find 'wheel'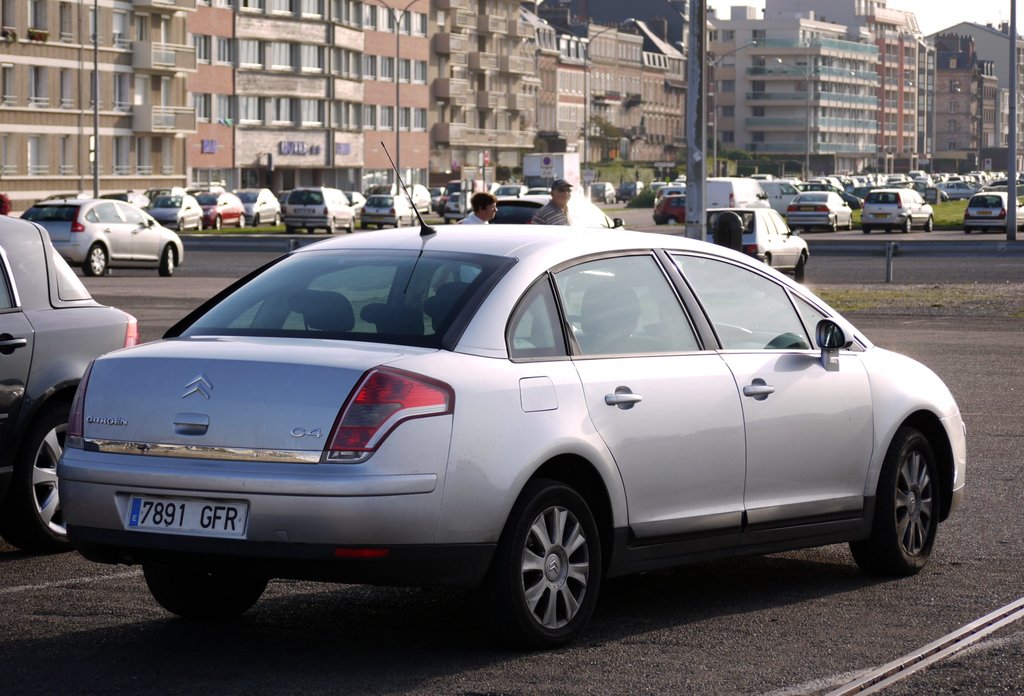
[left=763, top=254, right=772, bottom=269]
